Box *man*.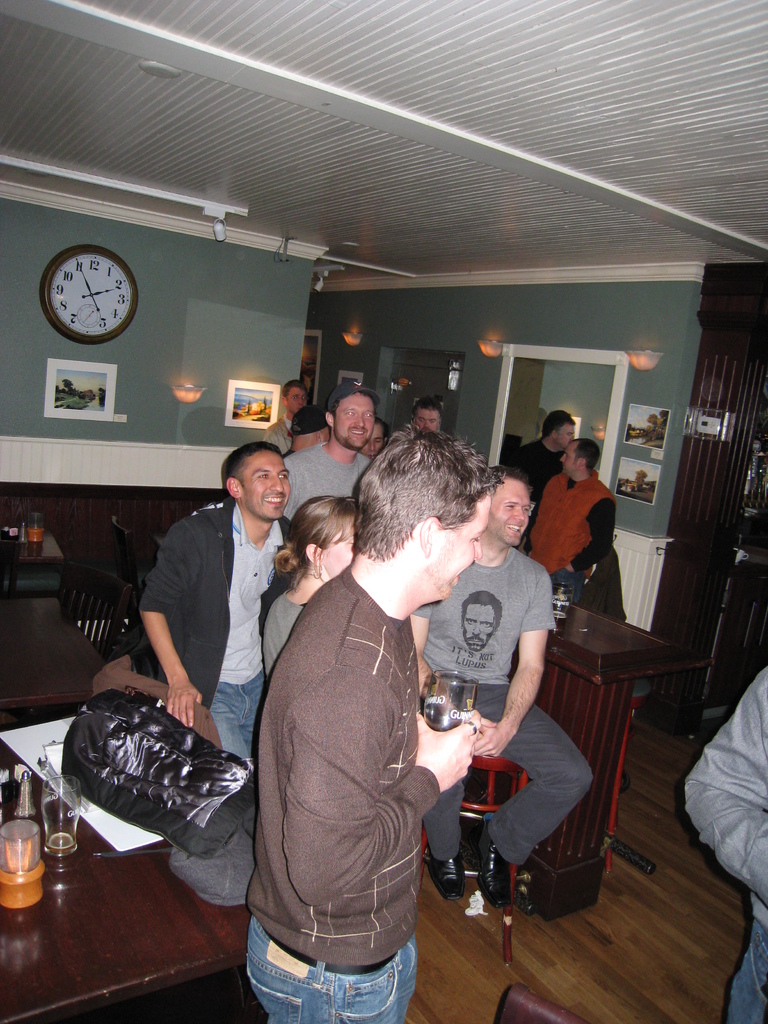
<region>129, 438, 298, 785</region>.
